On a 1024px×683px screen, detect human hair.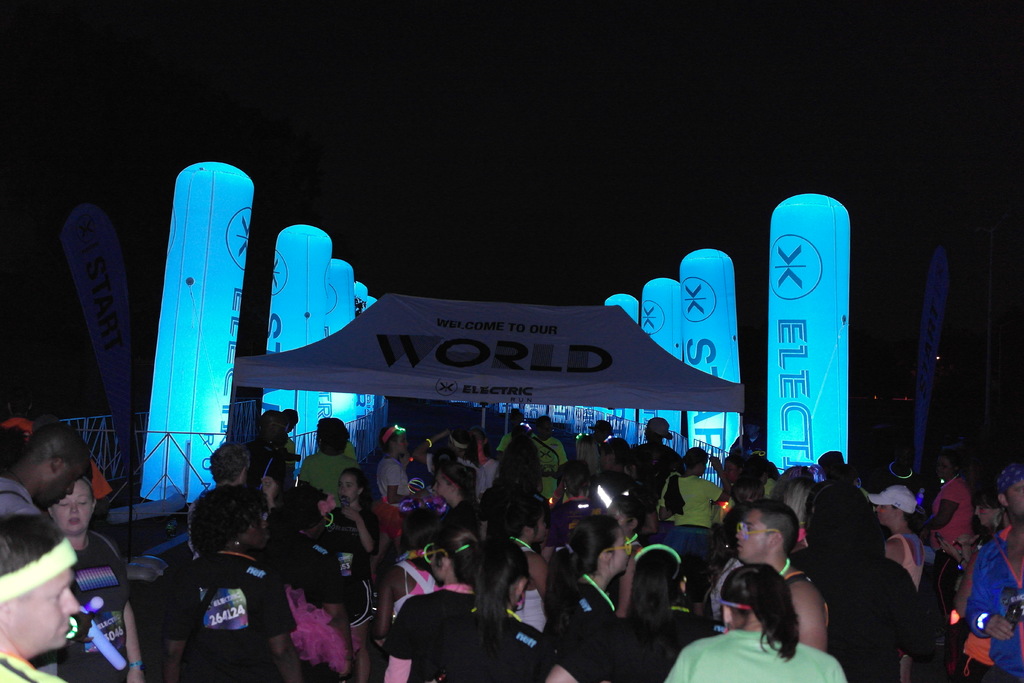
detection(725, 548, 813, 645).
